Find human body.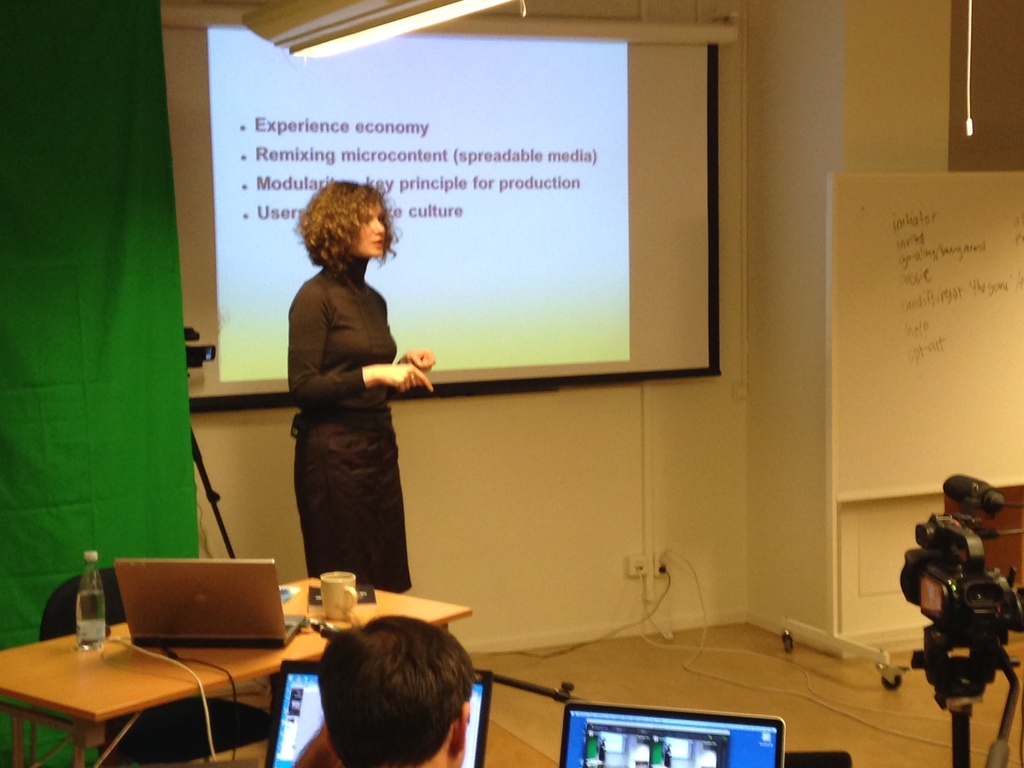
box=[320, 611, 479, 767].
